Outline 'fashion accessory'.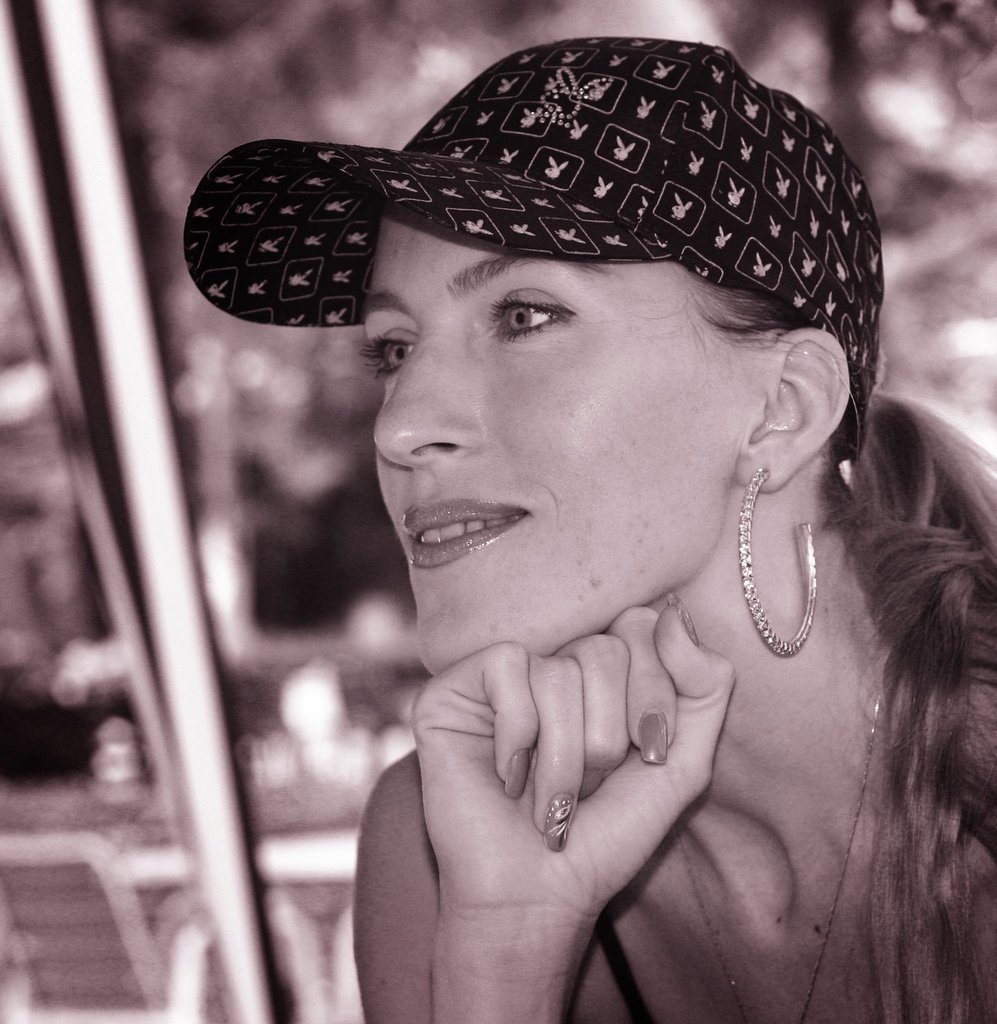
Outline: [662,659,893,1023].
